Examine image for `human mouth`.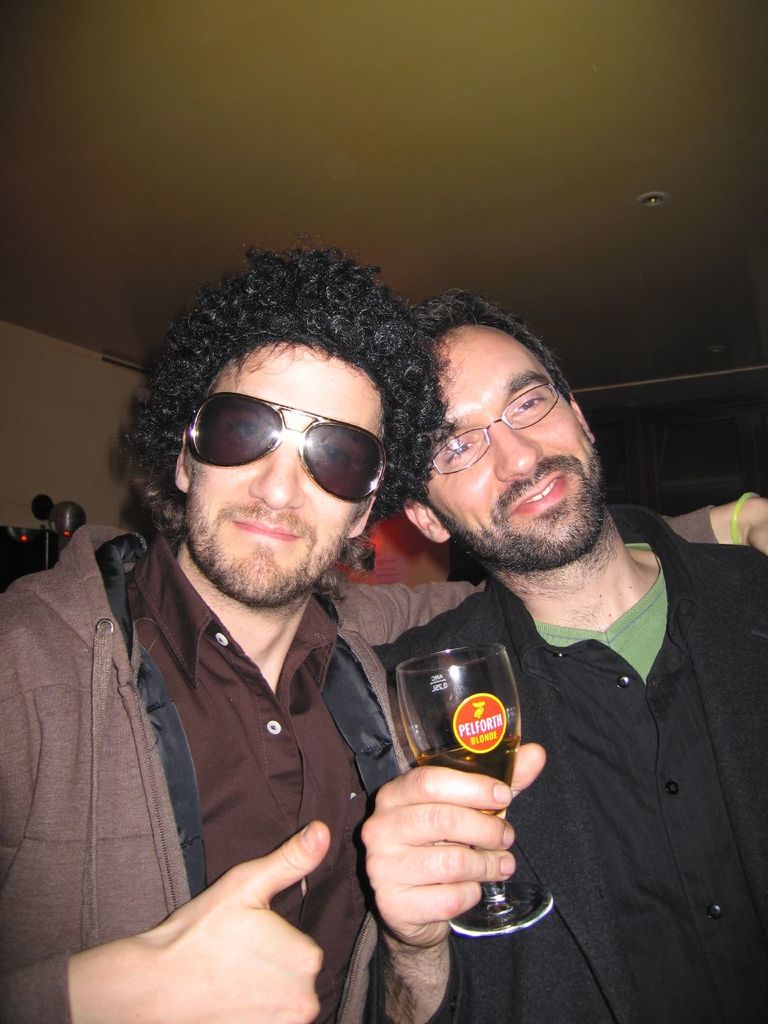
Examination result: [left=226, top=507, right=311, bottom=545].
